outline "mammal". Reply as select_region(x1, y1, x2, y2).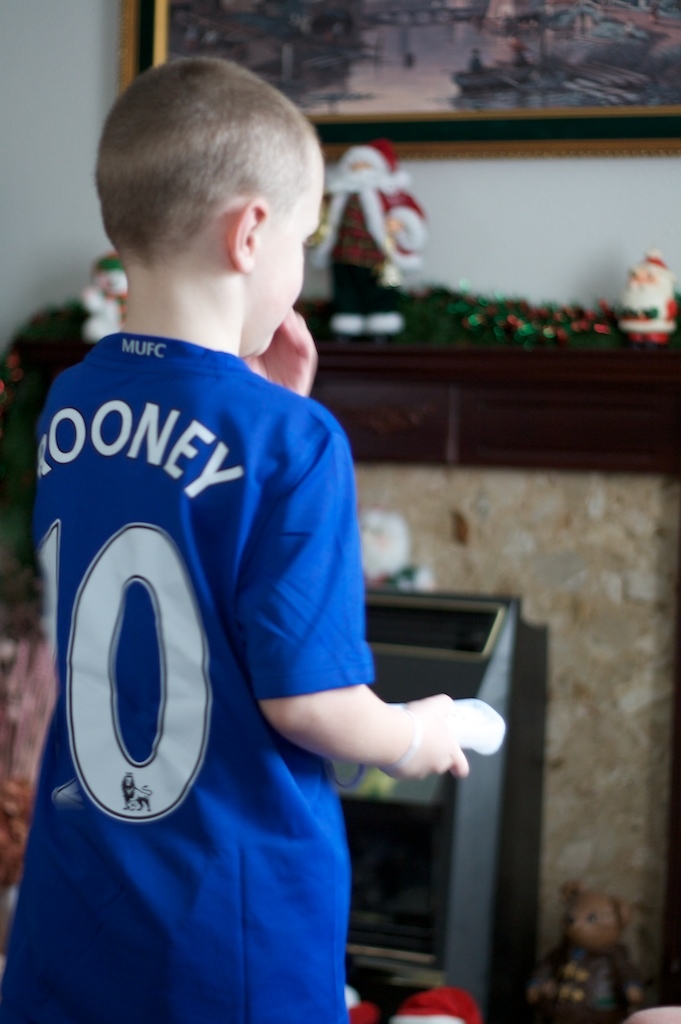
select_region(528, 883, 646, 1023).
